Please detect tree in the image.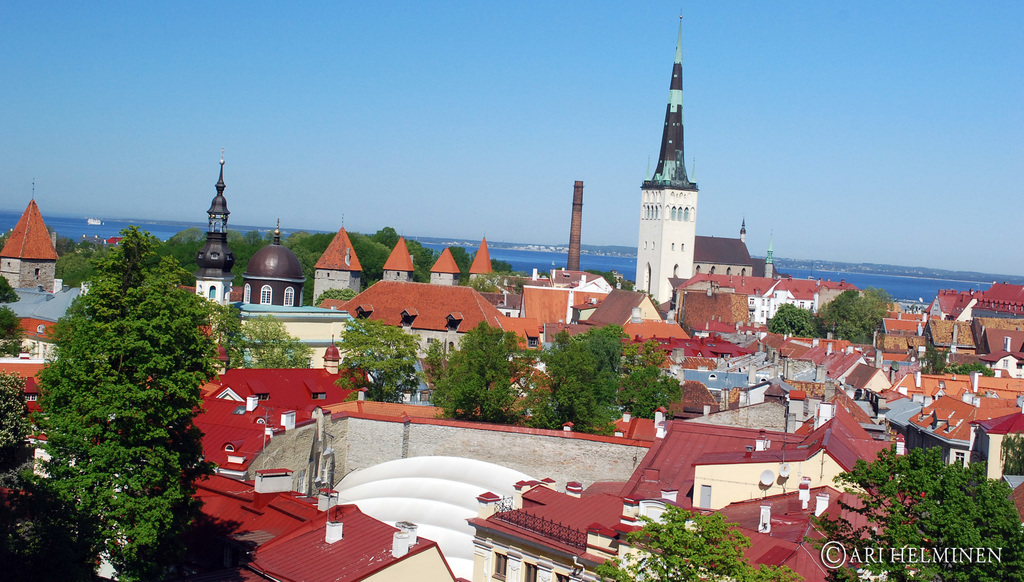
BBox(239, 316, 317, 368).
